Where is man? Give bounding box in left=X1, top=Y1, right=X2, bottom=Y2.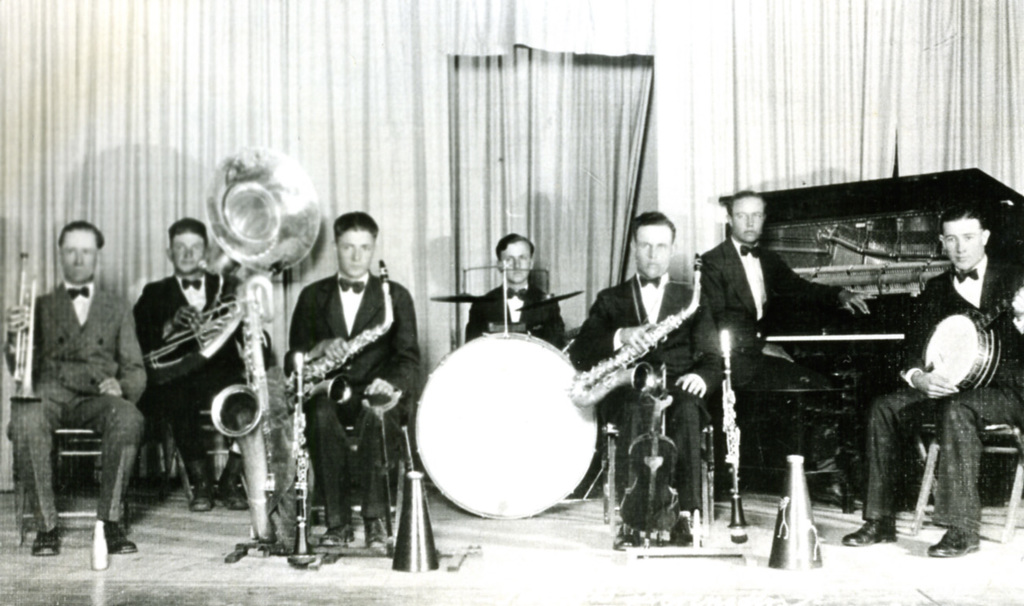
left=848, top=200, right=1023, bottom=561.
